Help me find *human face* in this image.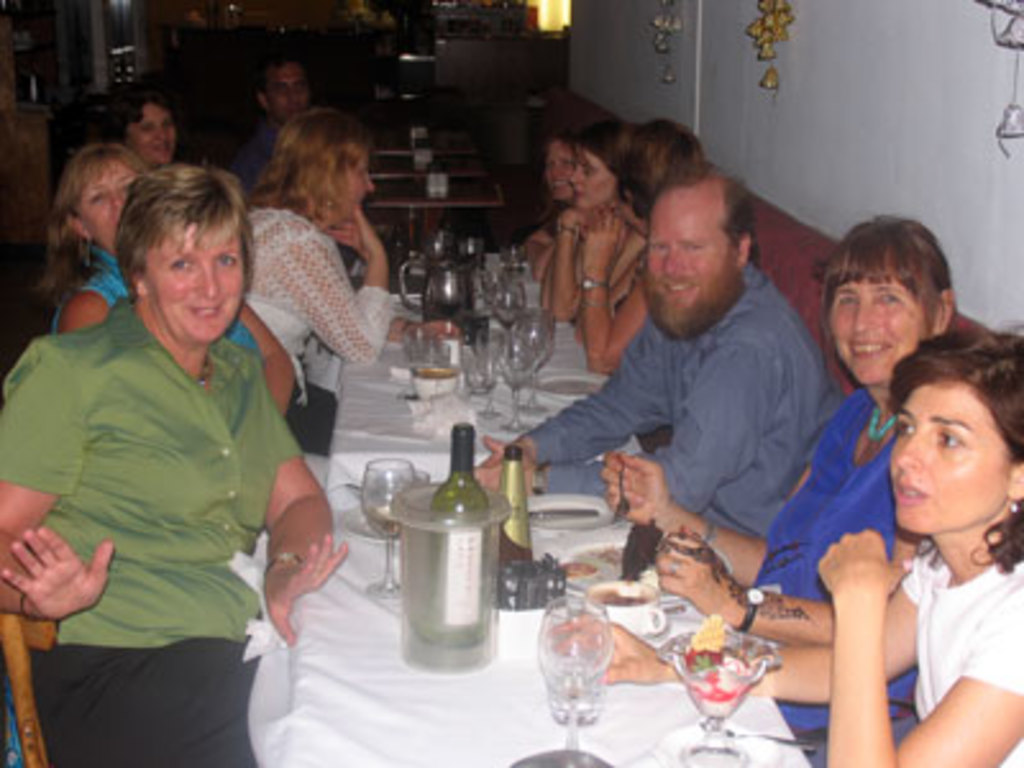
Found it: pyautogui.locateOnScreen(829, 271, 927, 384).
